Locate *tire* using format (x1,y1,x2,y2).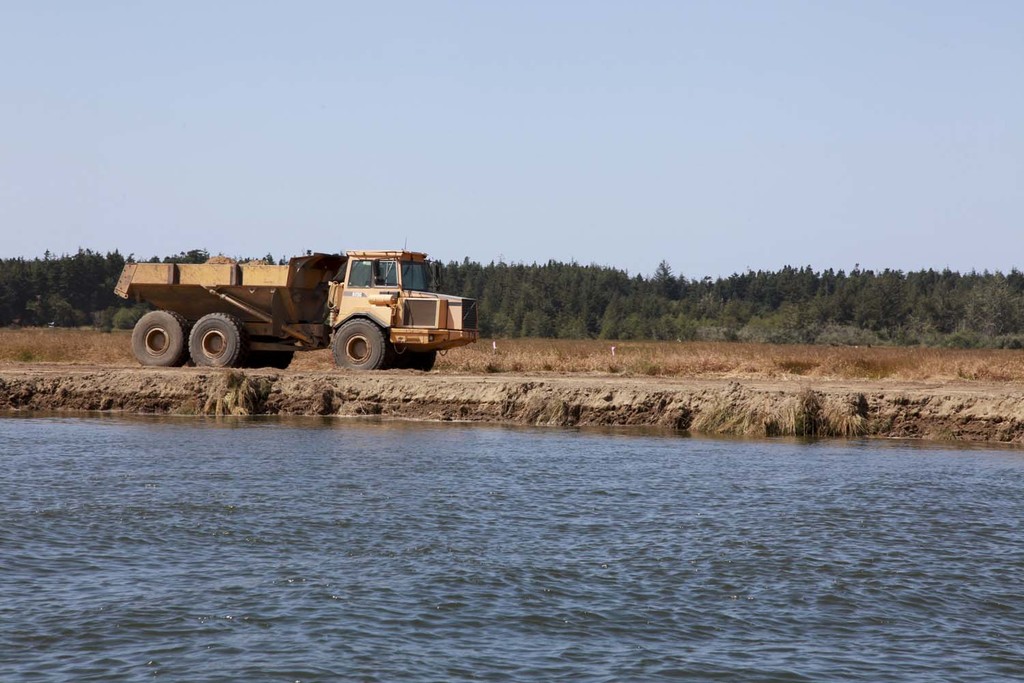
(267,348,294,367).
